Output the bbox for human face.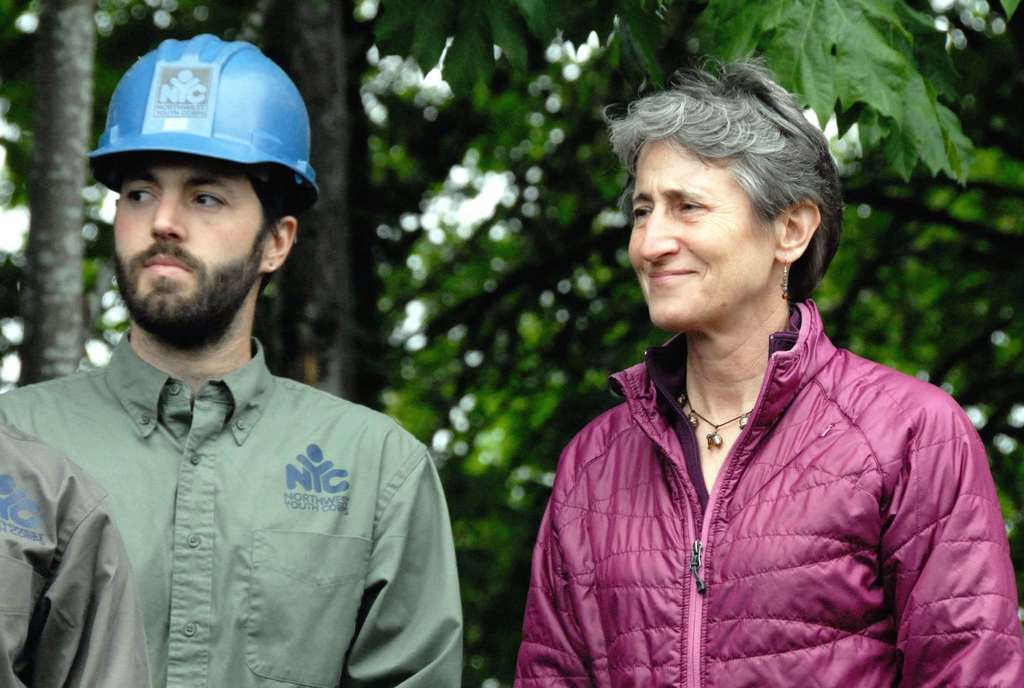
104/164/266/329.
